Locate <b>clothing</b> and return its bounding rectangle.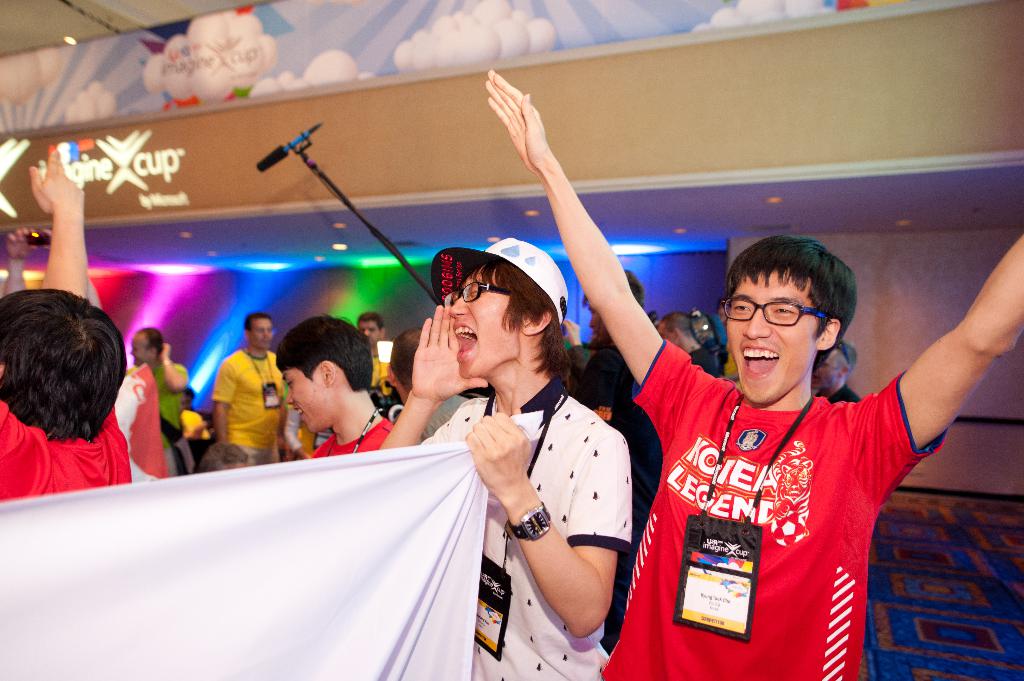
(x1=401, y1=382, x2=642, y2=680).
